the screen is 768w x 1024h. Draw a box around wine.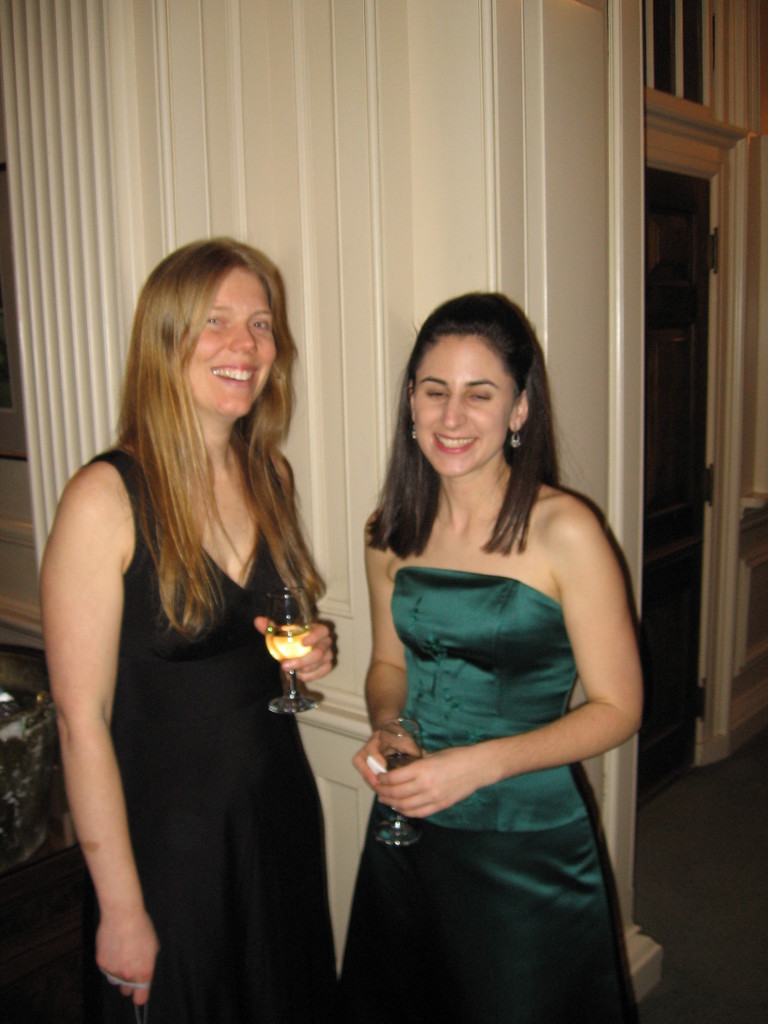
box=[254, 623, 310, 678].
